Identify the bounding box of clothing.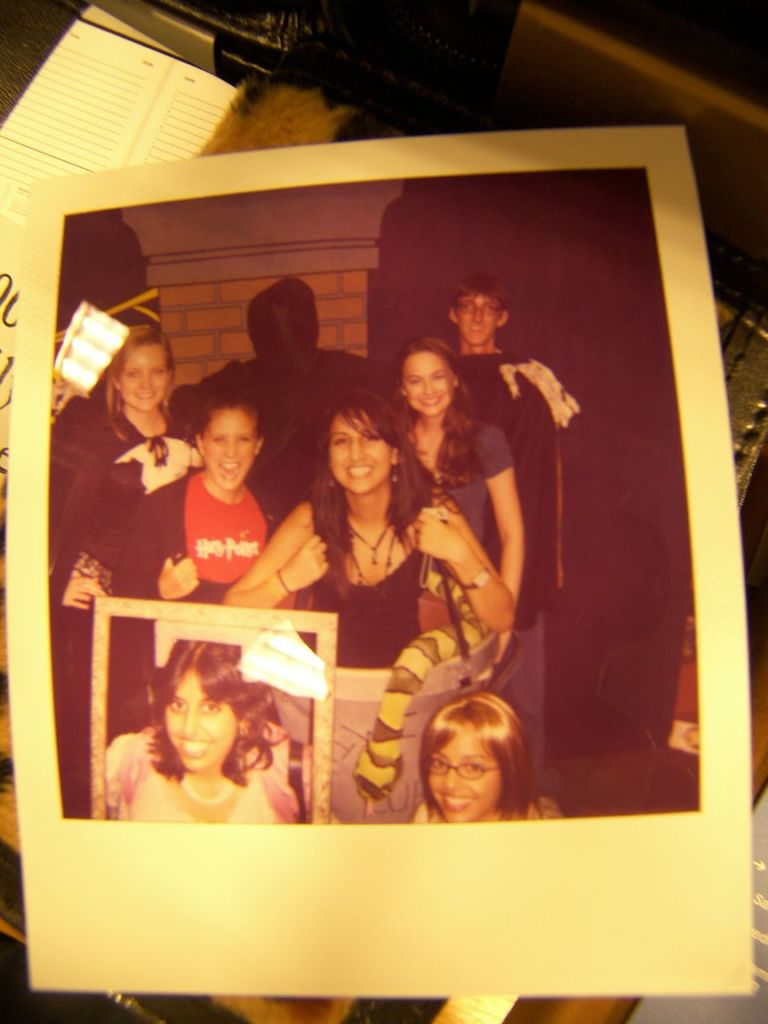
left=101, top=723, right=308, bottom=822.
